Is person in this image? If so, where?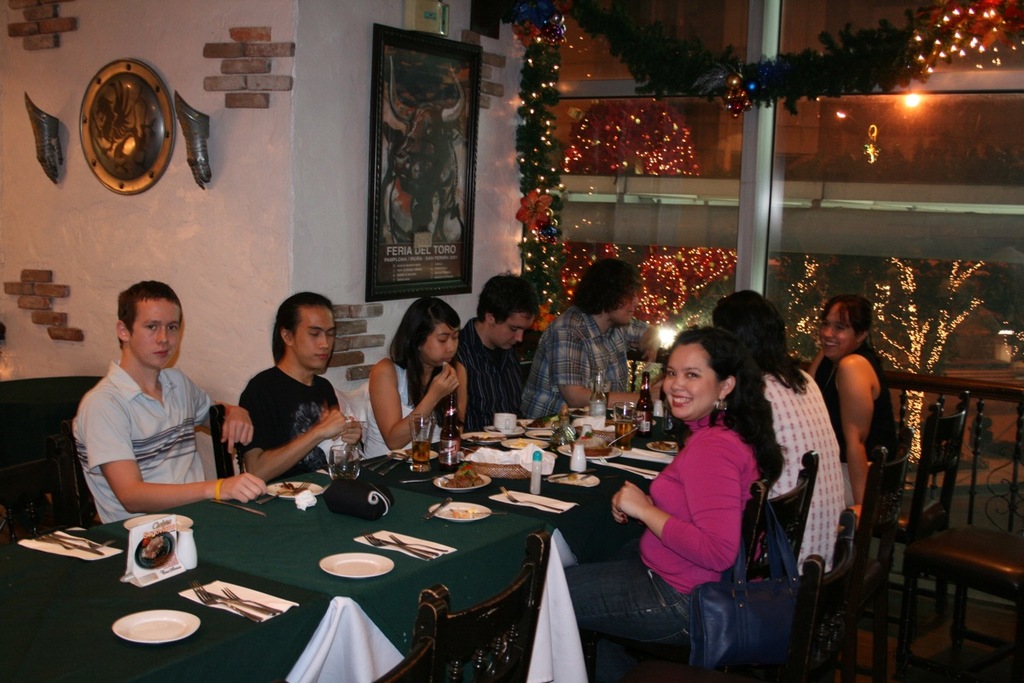
Yes, at (526, 248, 660, 420).
